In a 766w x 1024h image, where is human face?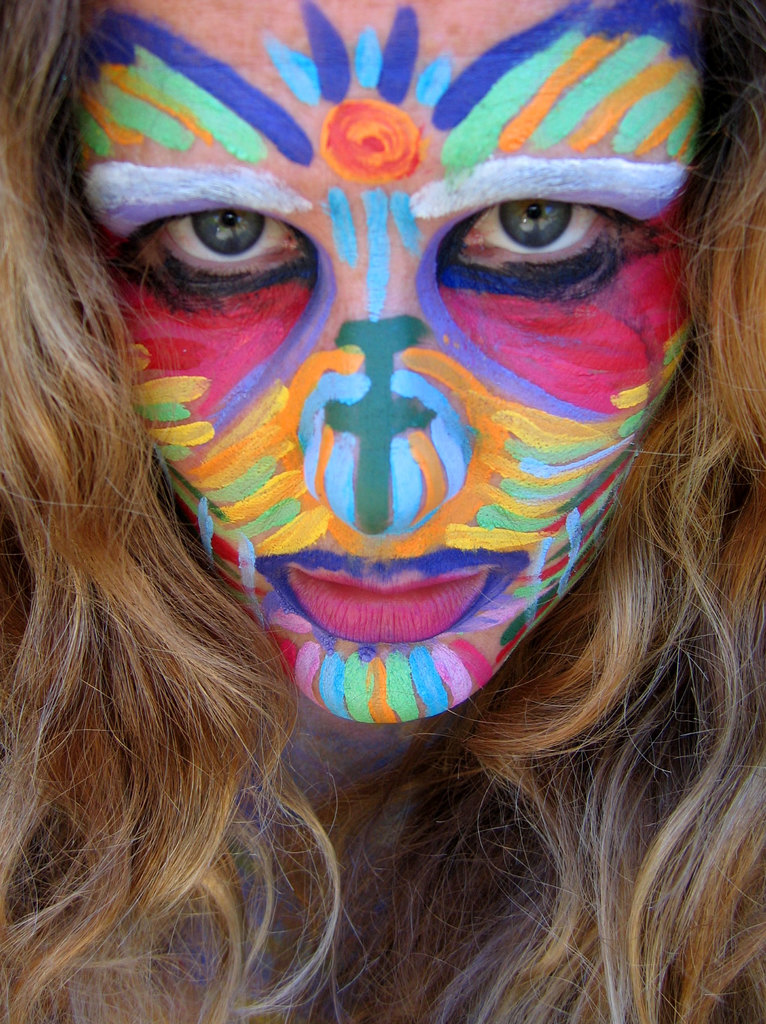
[70, 0, 705, 724].
